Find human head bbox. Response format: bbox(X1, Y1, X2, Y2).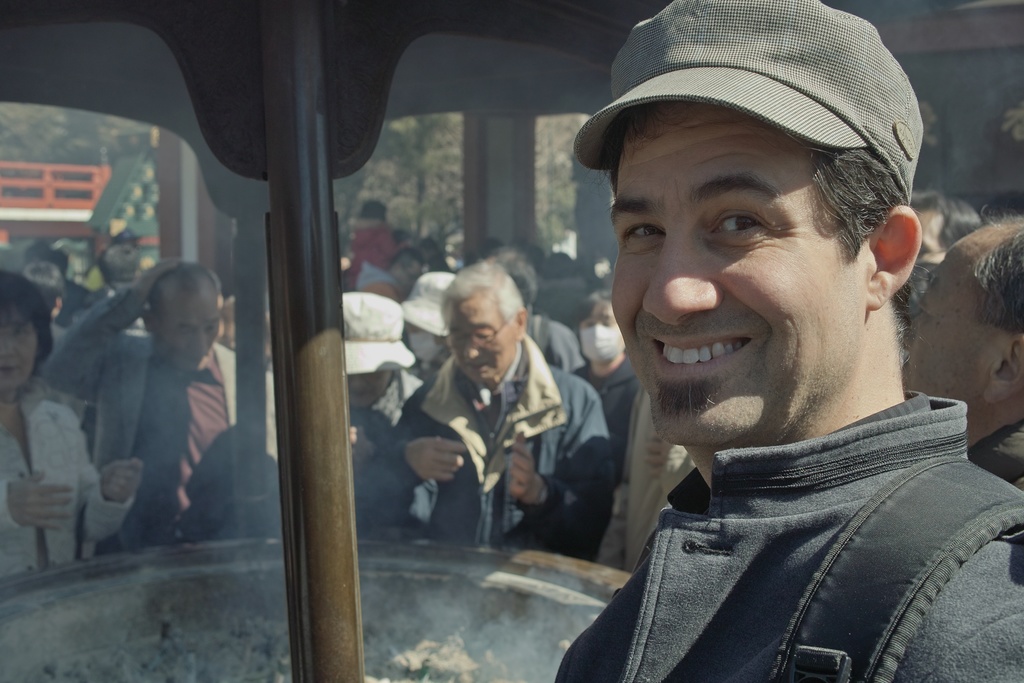
bbox(588, 0, 915, 434).
